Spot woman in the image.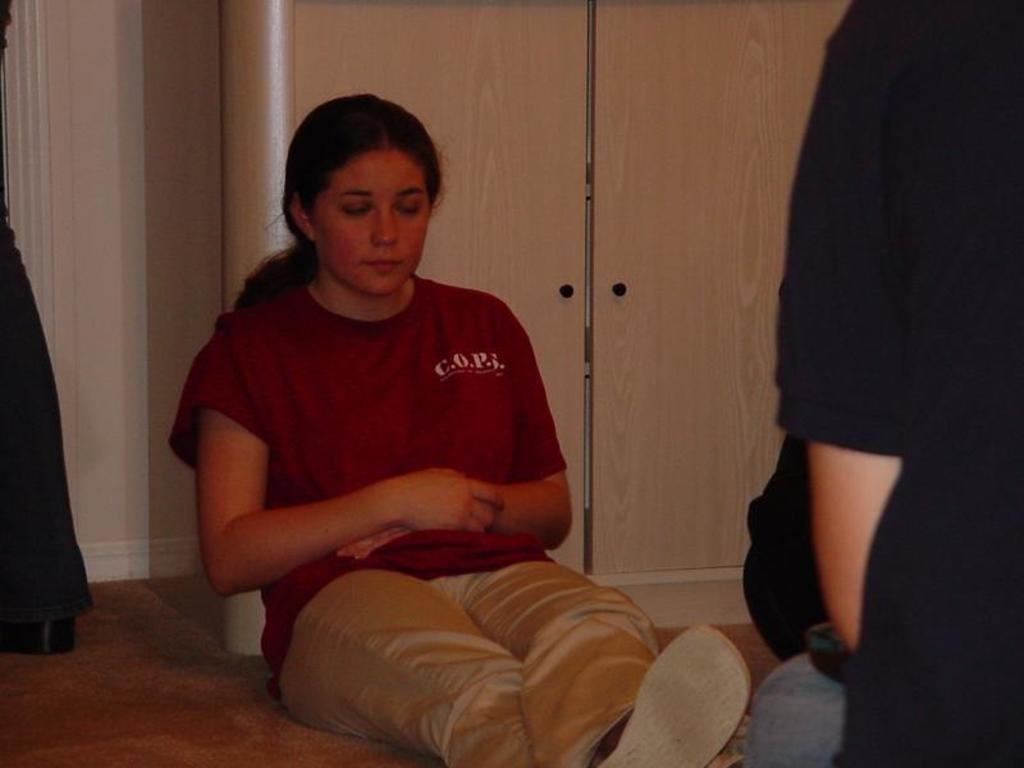
woman found at 210:67:768:730.
